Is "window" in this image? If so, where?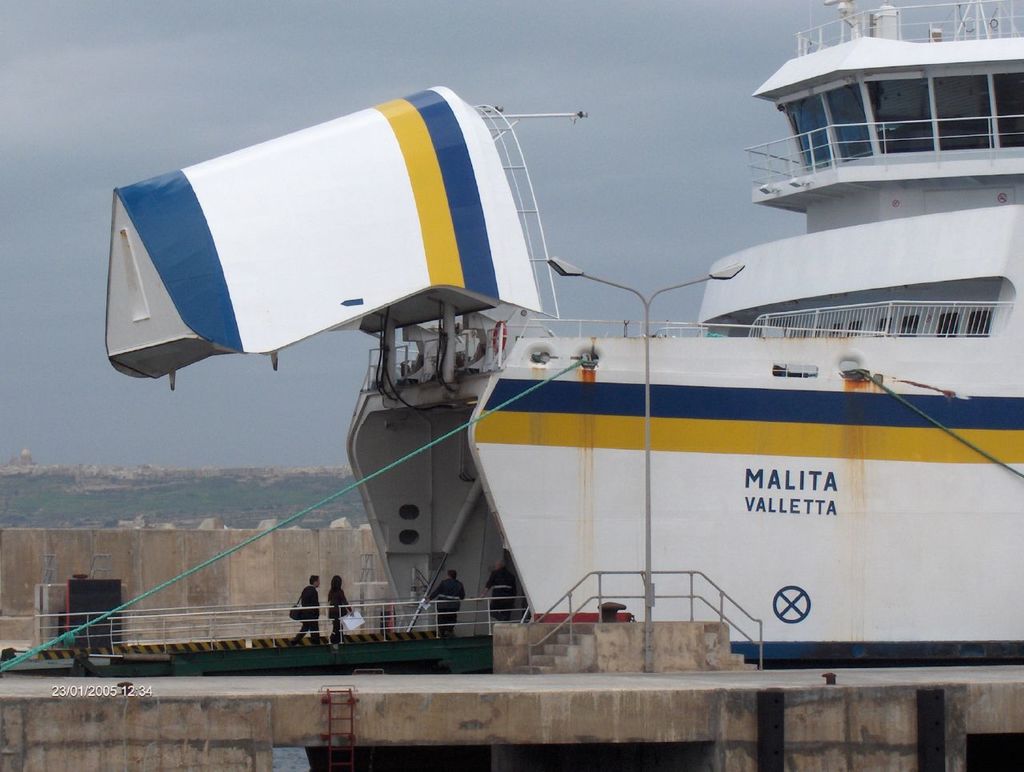
Yes, at locate(874, 318, 894, 336).
